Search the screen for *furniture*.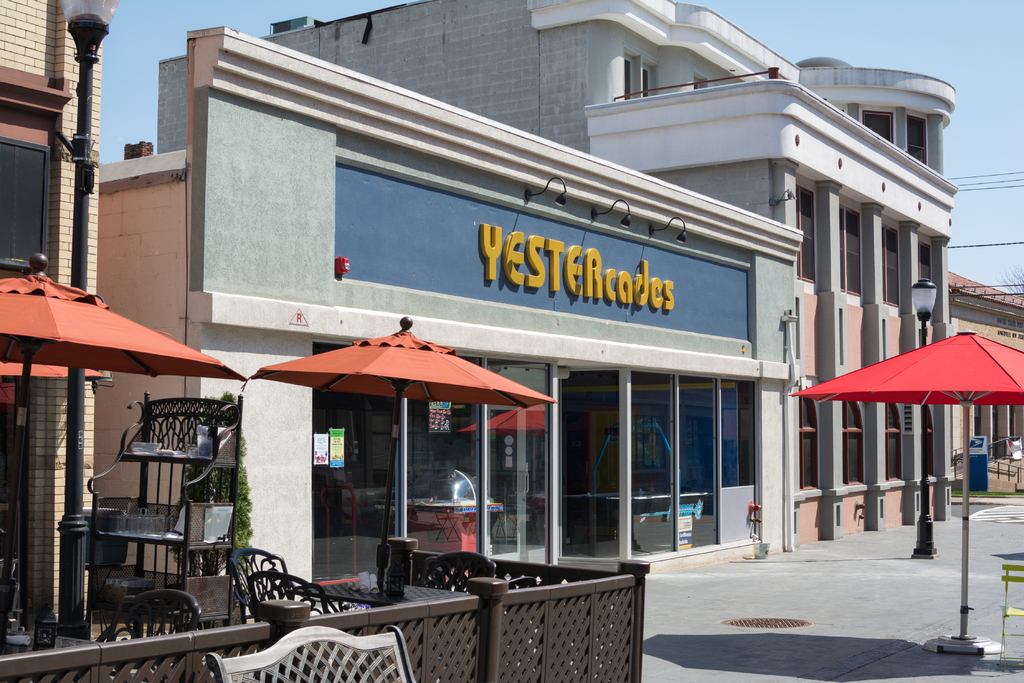
Found at <bbox>106, 588, 203, 641</bbox>.
